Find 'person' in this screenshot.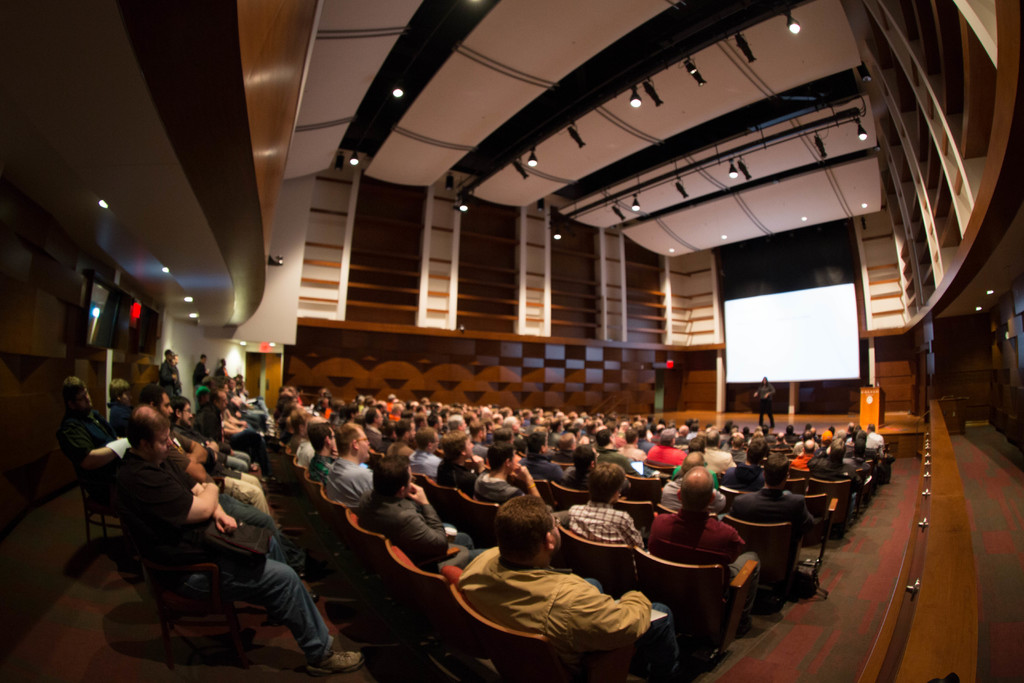
The bounding box for 'person' is 56,377,137,486.
